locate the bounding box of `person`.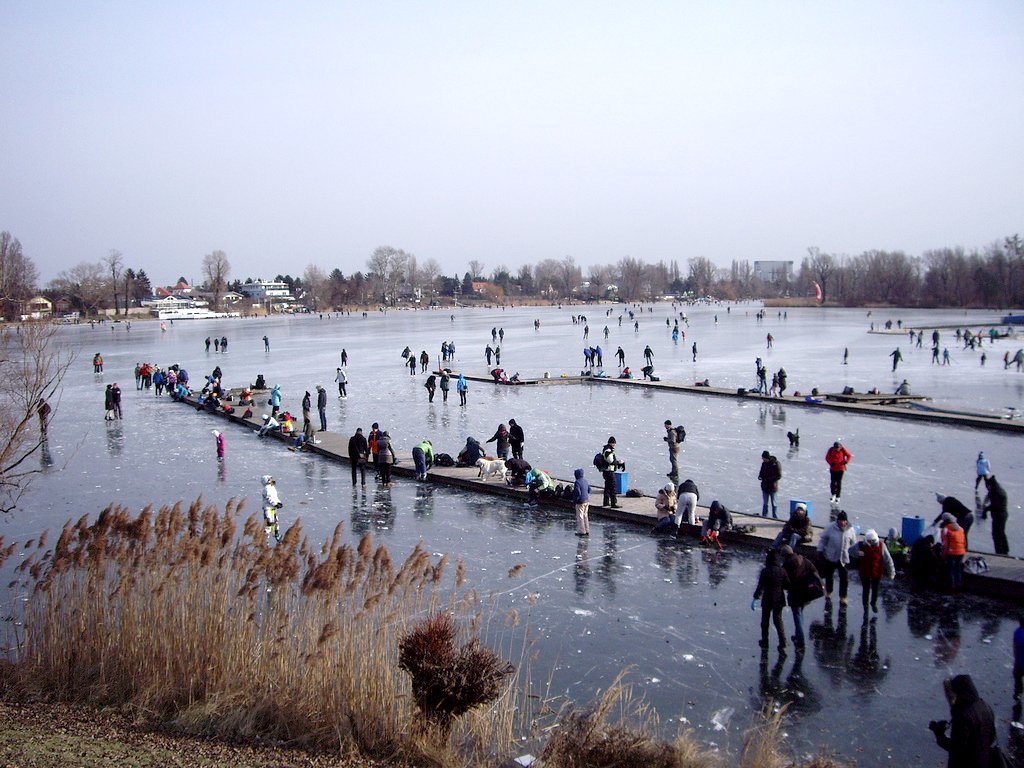
Bounding box: detection(822, 438, 850, 503).
